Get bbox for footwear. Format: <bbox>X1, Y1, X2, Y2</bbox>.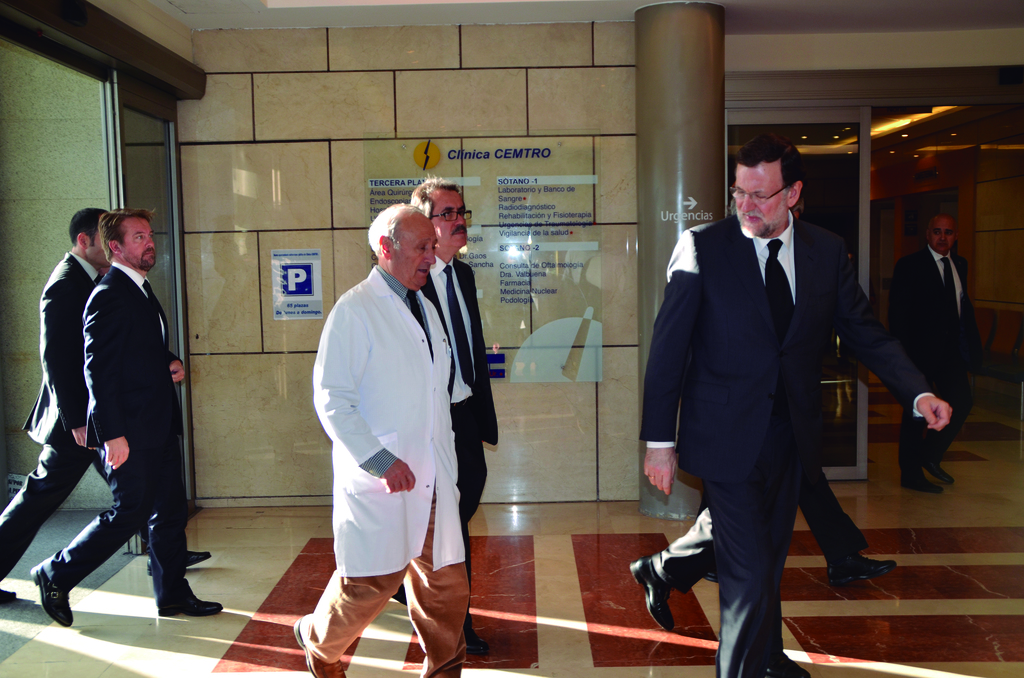
<bbox>296, 617, 344, 677</bbox>.
